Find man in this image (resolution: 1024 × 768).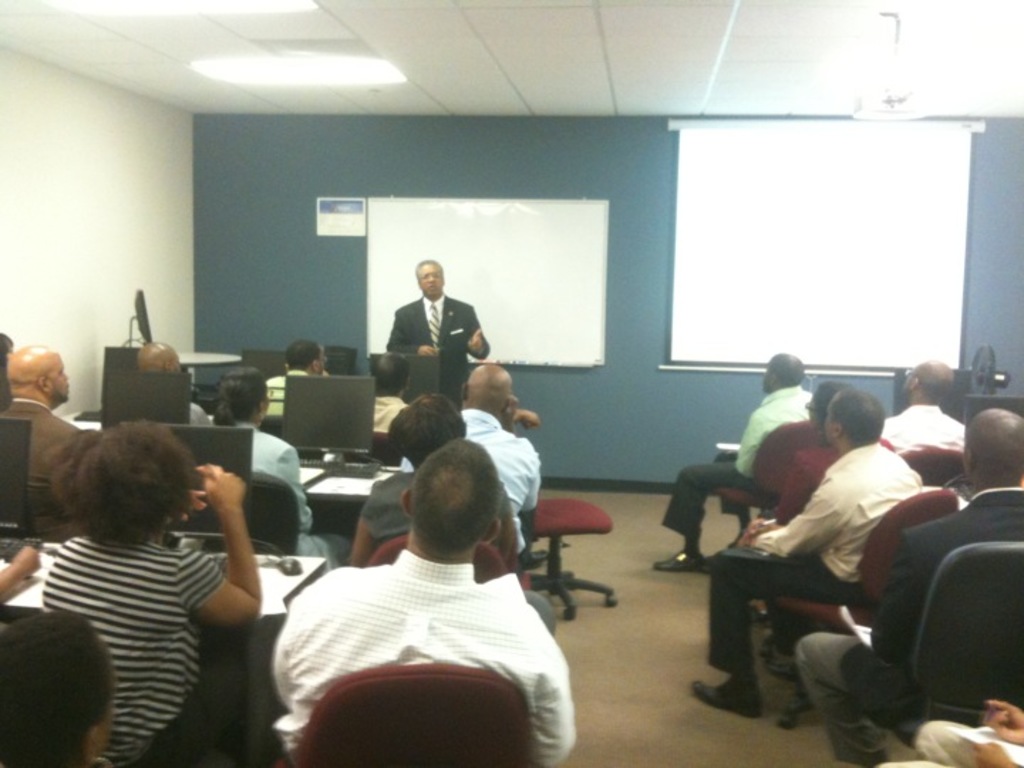
select_region(395, 366, 539, 566).
